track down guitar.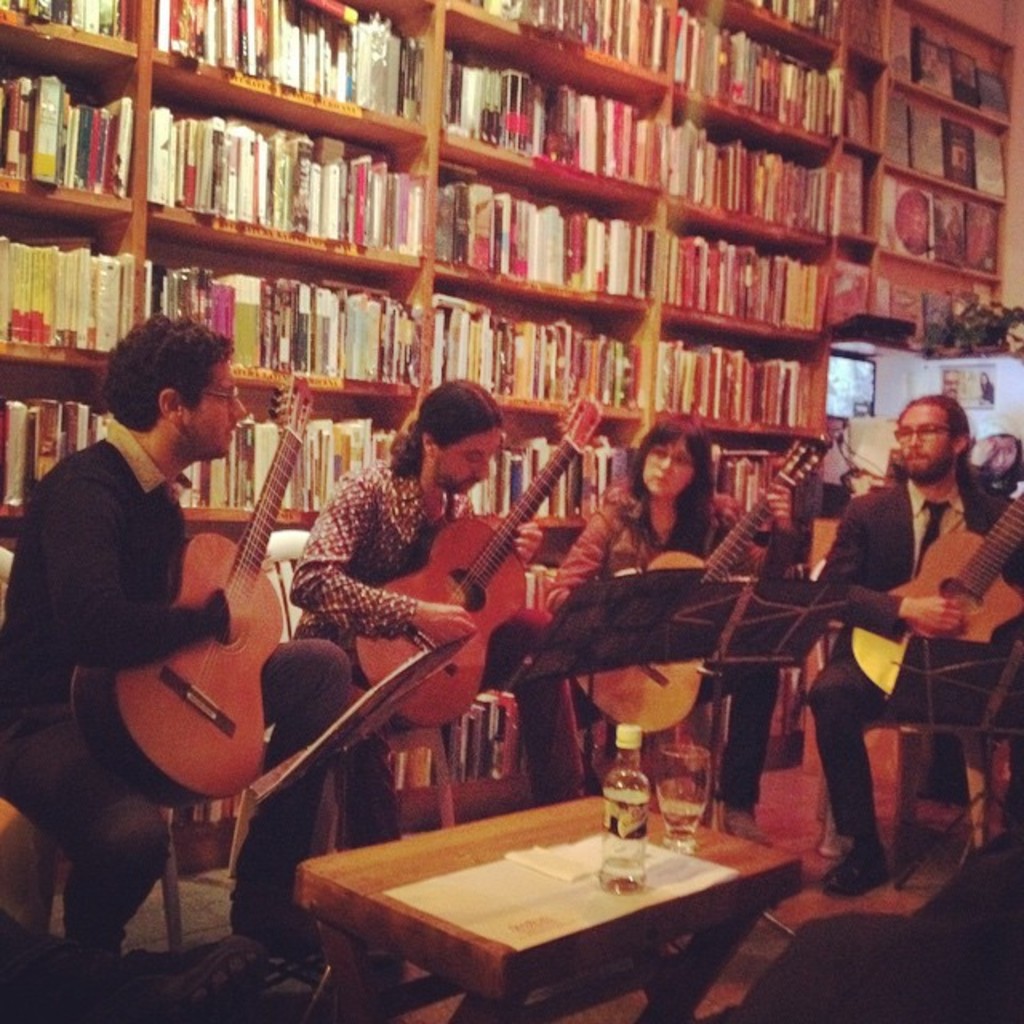
Tracked to 70/371/317/806.
